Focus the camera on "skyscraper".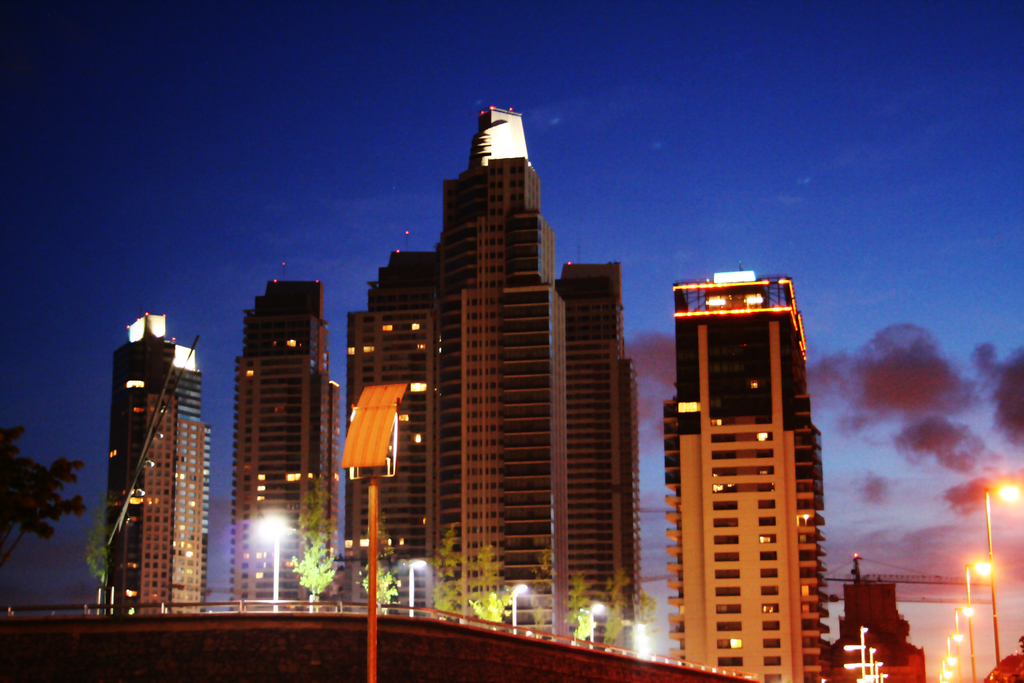
Focus region: select_region(140, 399, 202, 608).
